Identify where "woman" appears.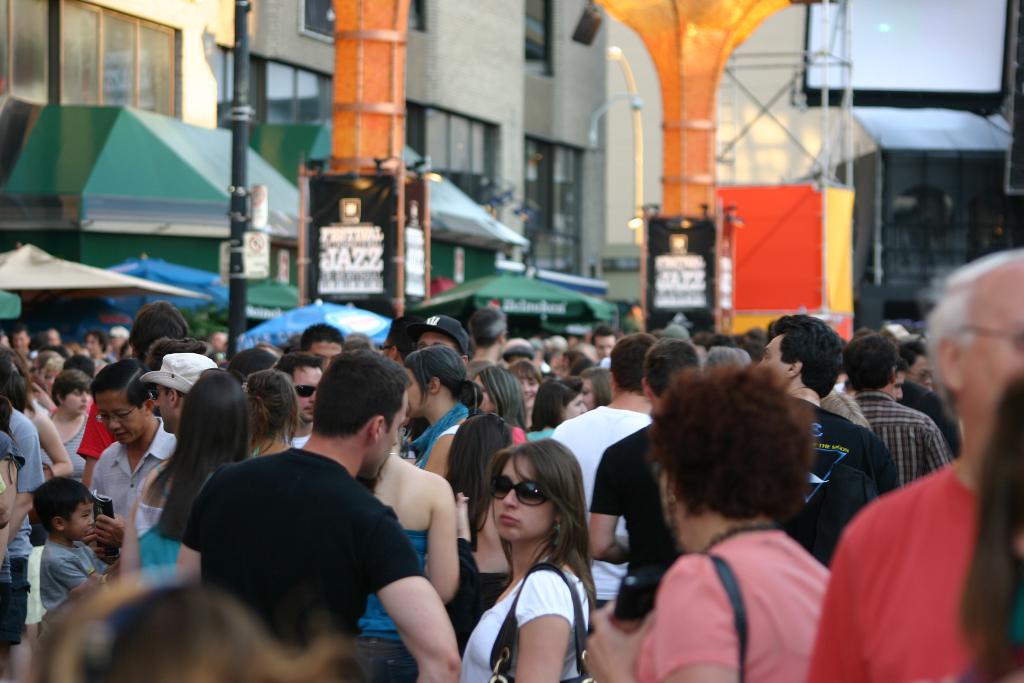
Appears at BBox(345, 454, 461, 682).
